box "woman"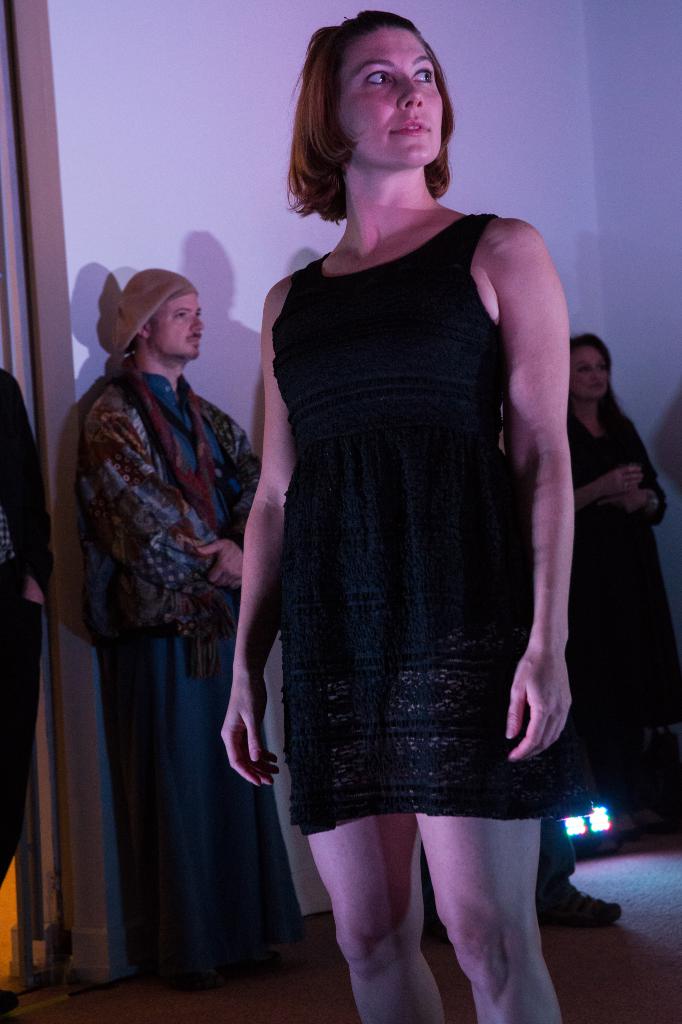
region(559, 332, 681, 765)
